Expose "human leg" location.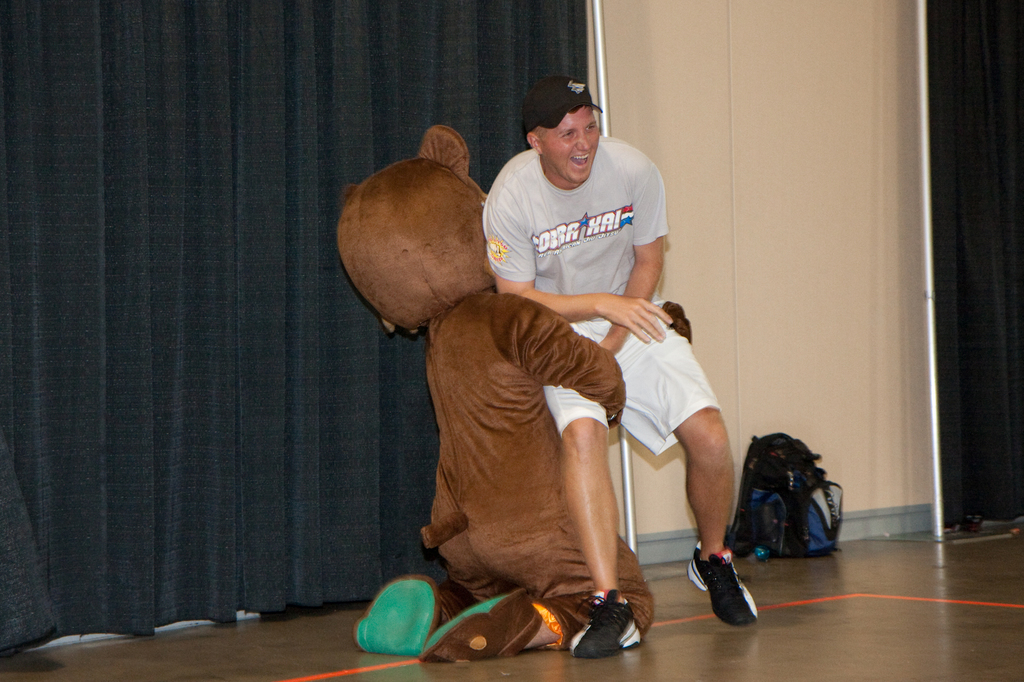
Exposed at Rect(640, 326, 765, 628).
